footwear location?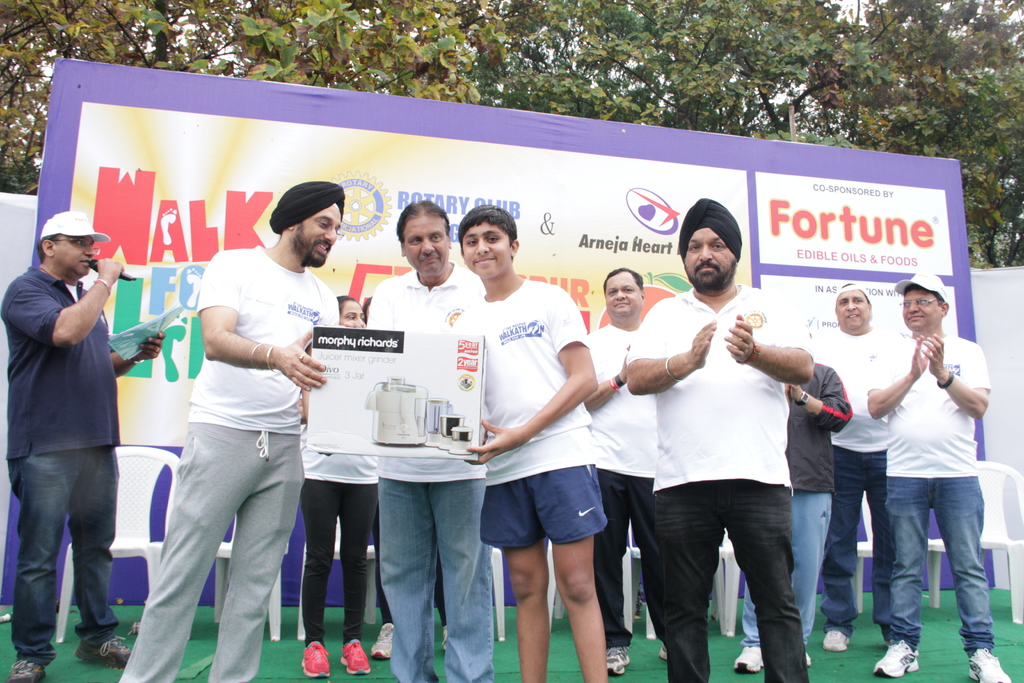
(left=806, top=650, right=812, bottom=670)
